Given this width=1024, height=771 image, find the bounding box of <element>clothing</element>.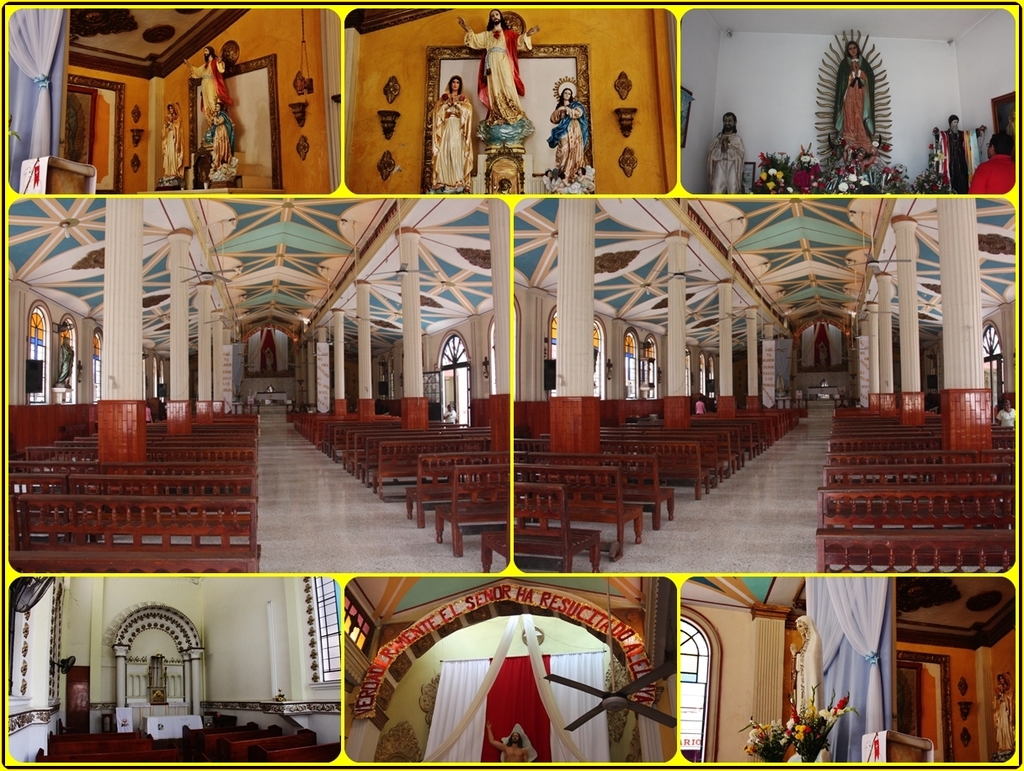
[969,150,1016,195].
